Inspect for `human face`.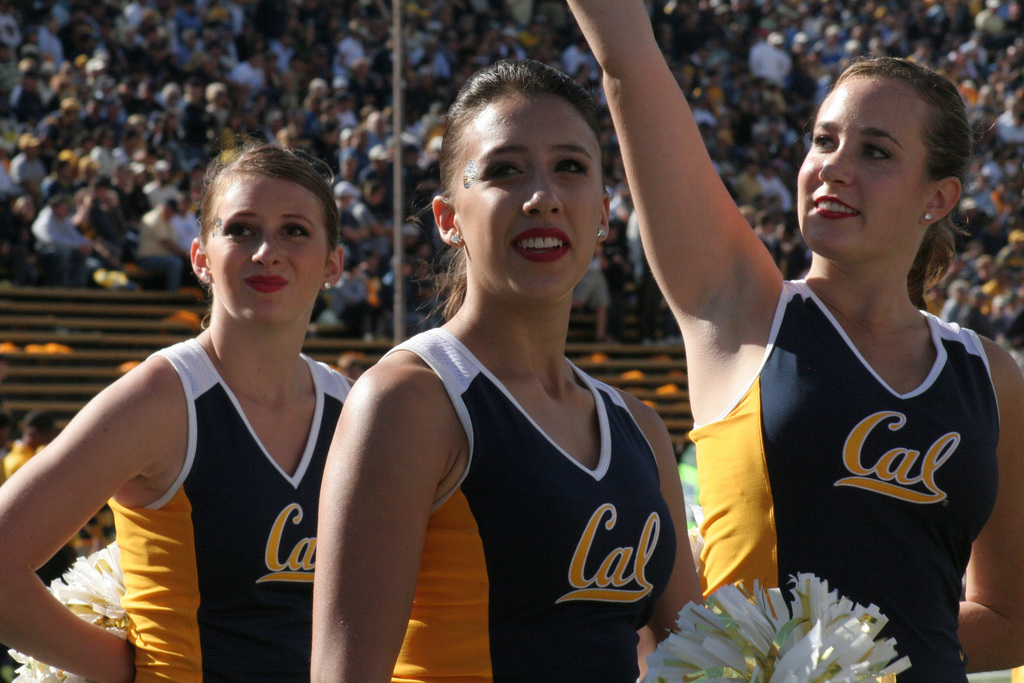
Inspection: bbox(796, 77, 934, 254).
